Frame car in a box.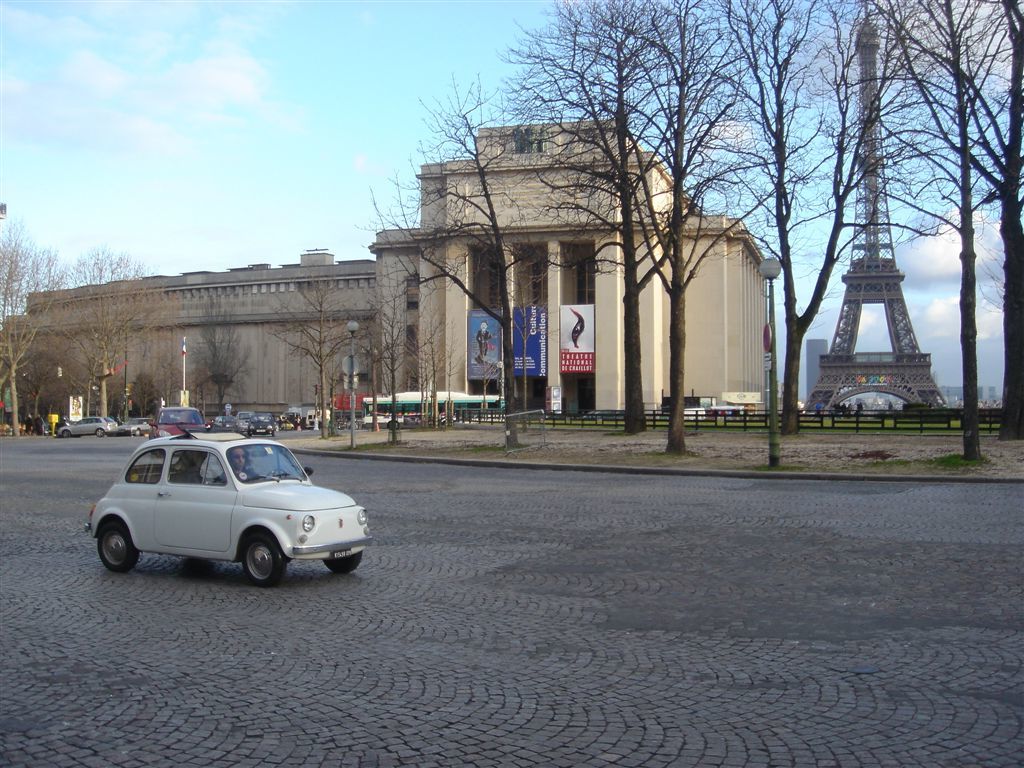
{"left": 152, "top": 403, "right": 210, "bottom": 459}.
